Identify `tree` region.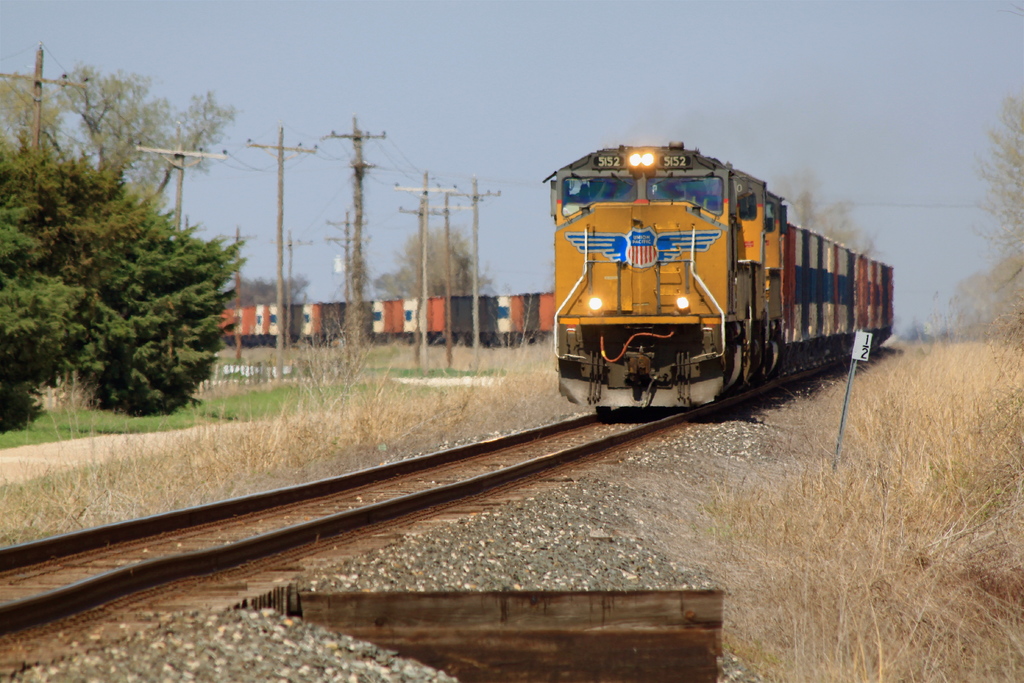
Region: x1=375, y1=222, x2=490, y2=296.
